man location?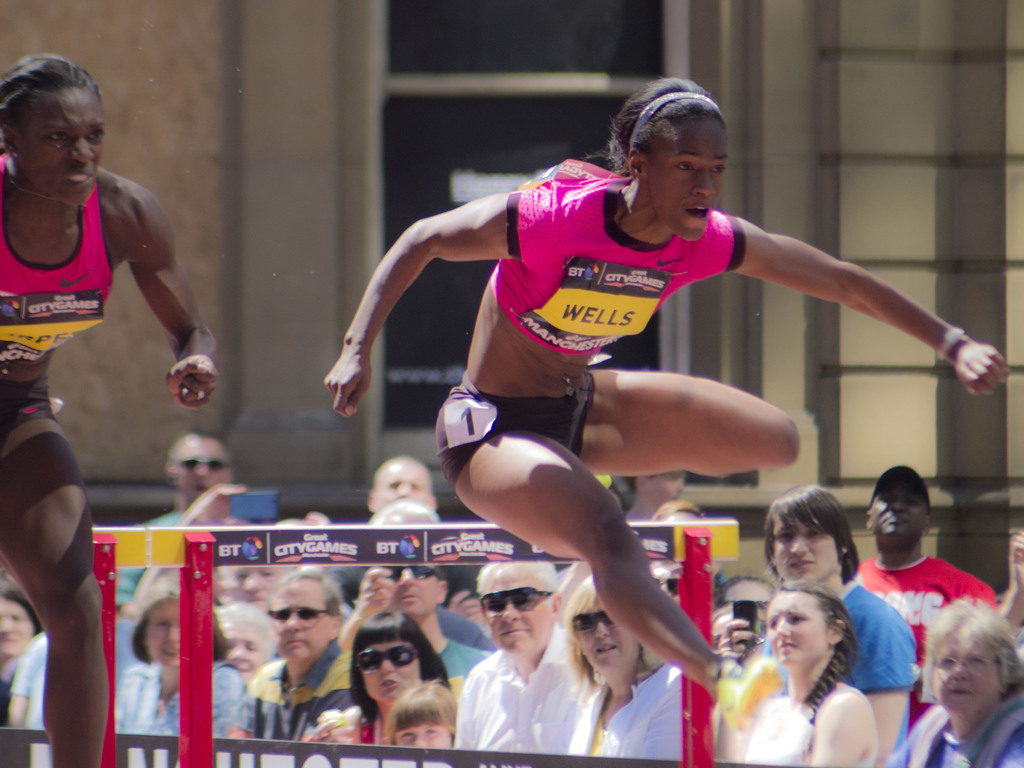
BBox(107, 424, 243, 606)
